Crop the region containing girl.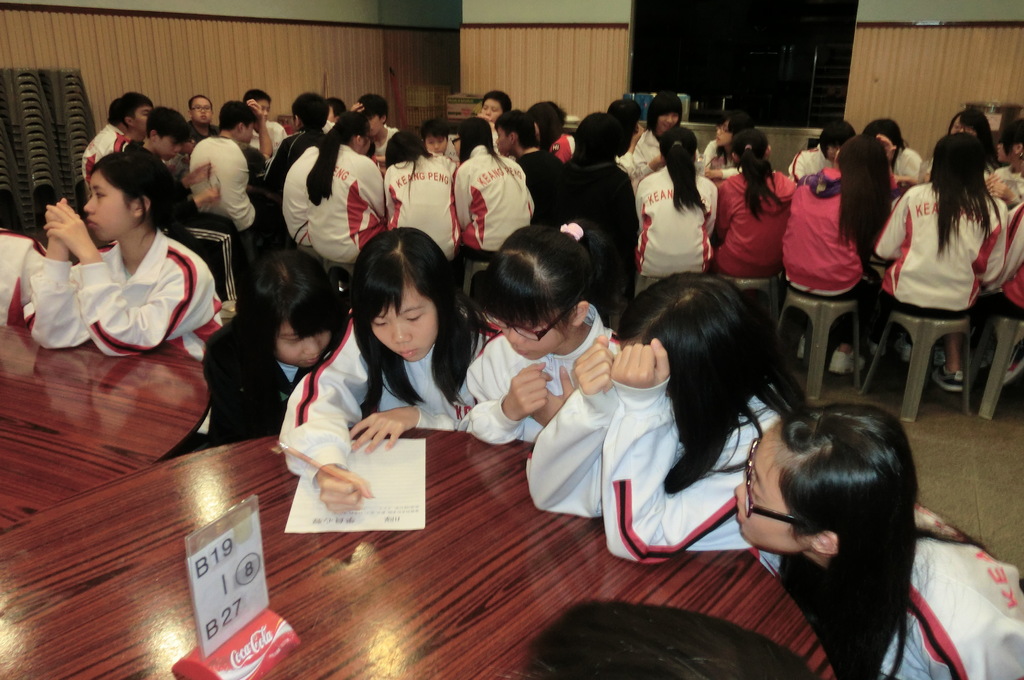
Crop region: (278, 224, 493, 515).
